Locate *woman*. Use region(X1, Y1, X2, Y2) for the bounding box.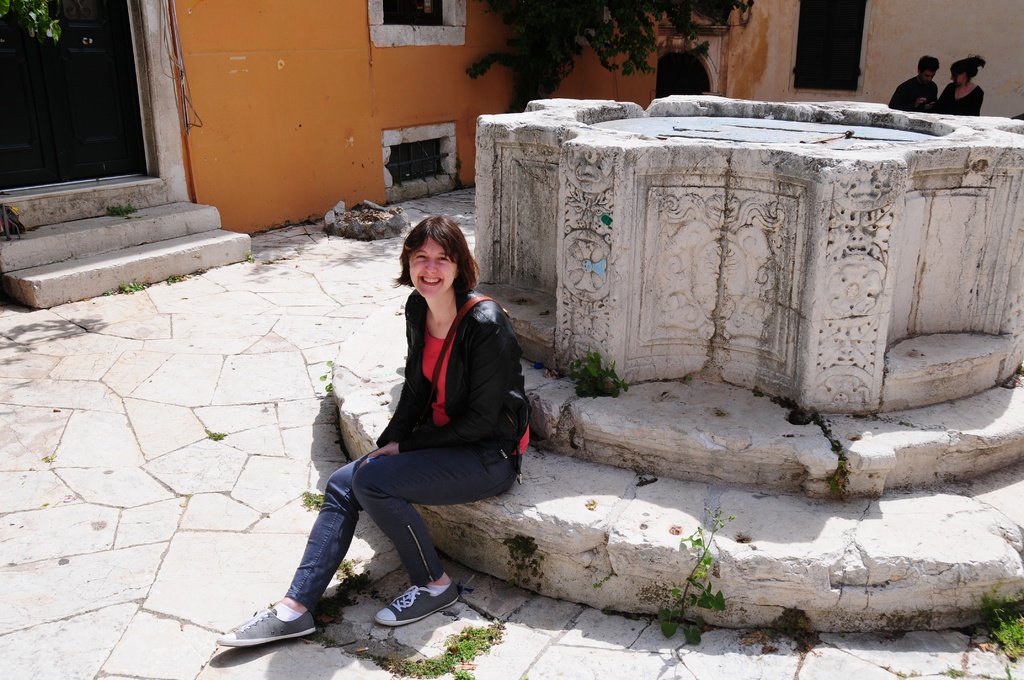
region(213, 220, 528, 652).
